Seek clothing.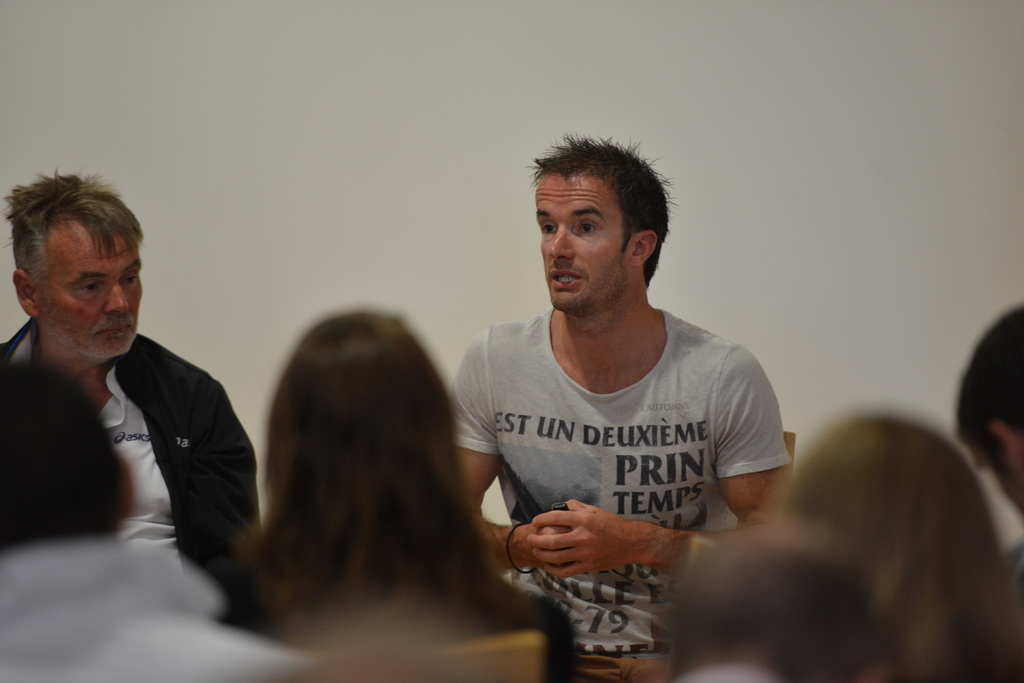
[x1=225, y1=571, x2=580, y2=682].
